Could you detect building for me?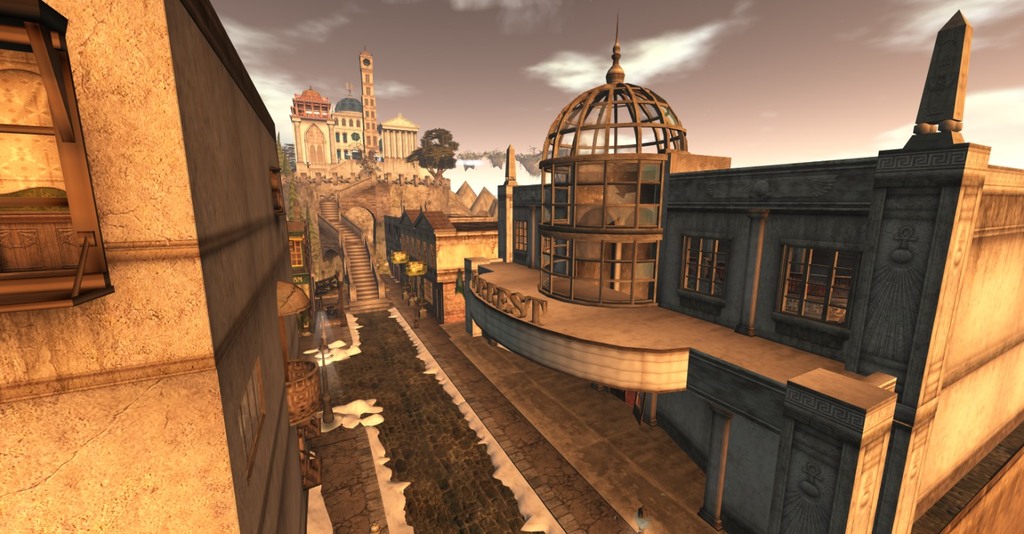
Detection result: pyautogui.locateOnScreen(331, 81, 363, 159).
